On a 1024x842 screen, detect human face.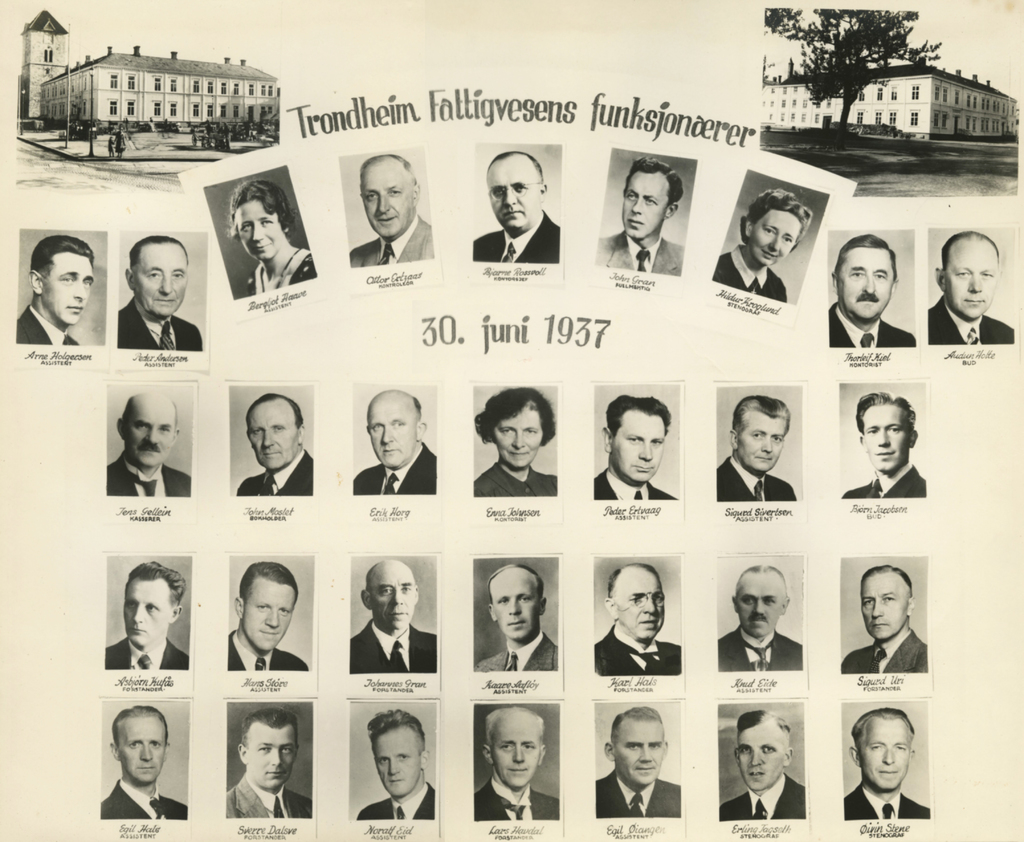
l=246, t=400, r=294, b=469.
